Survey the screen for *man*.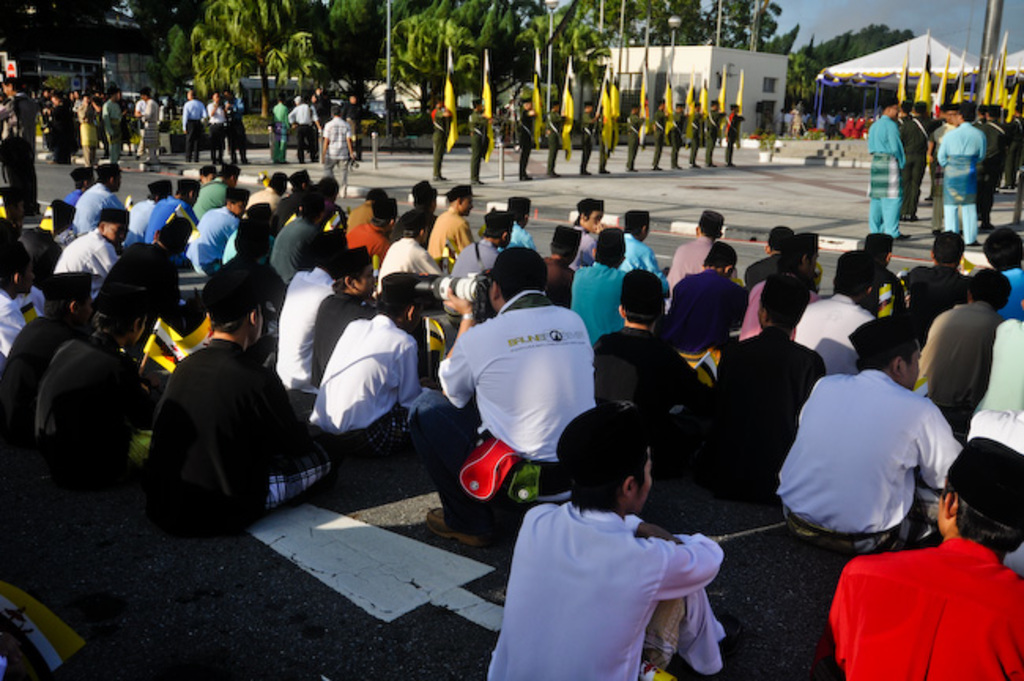
Survey found: Rect(925, 106, 972, 241).
